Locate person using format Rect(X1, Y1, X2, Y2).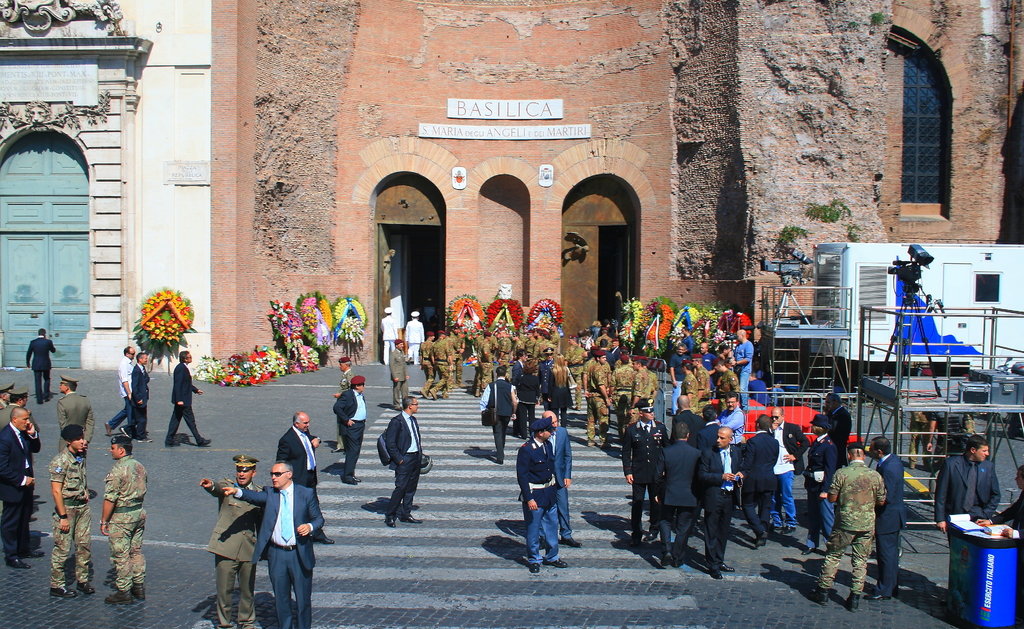
Rect(864, 432, 910, 601).
